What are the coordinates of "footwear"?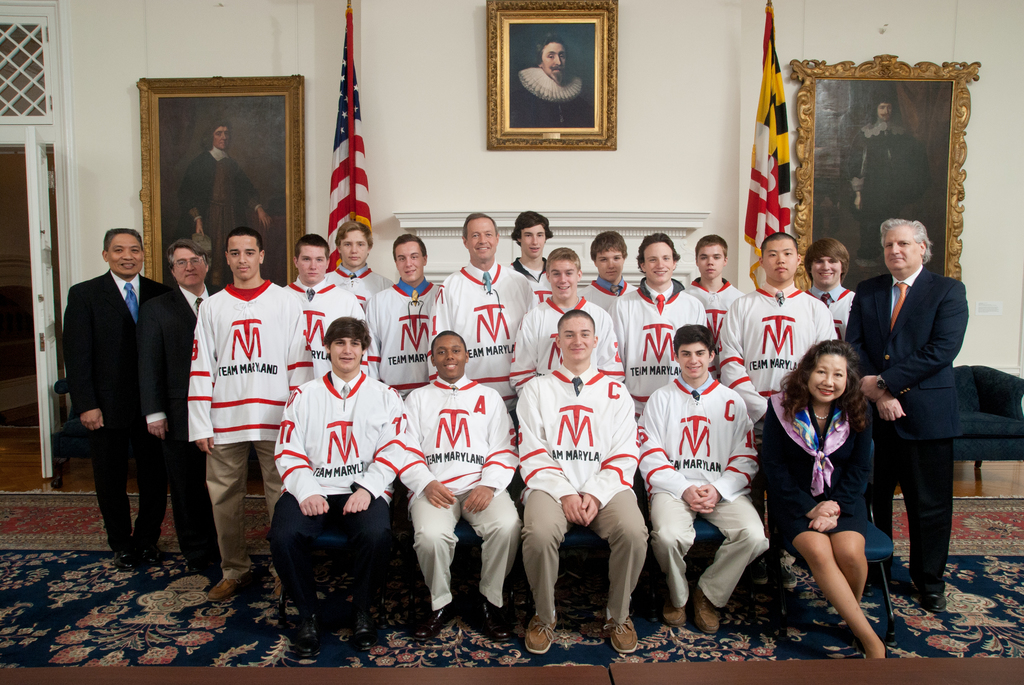
l=527, t=615, r=557, b=654.
